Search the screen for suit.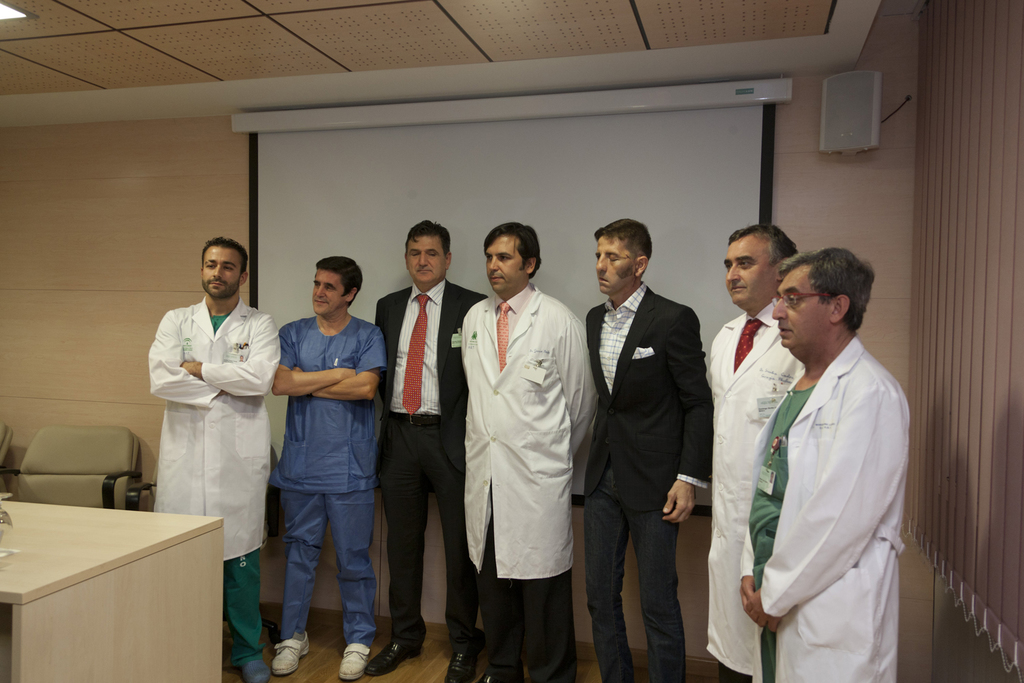
Found at [371, 210, 470, 639].
